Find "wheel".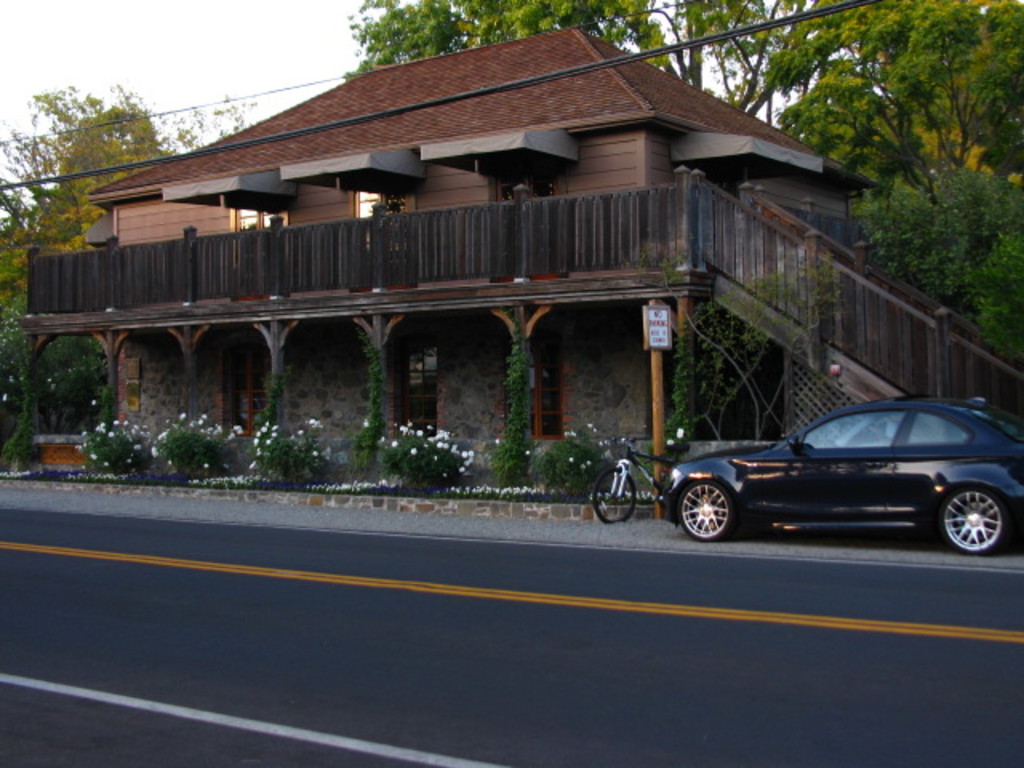
bbox=[586, 462, 635, 526].
